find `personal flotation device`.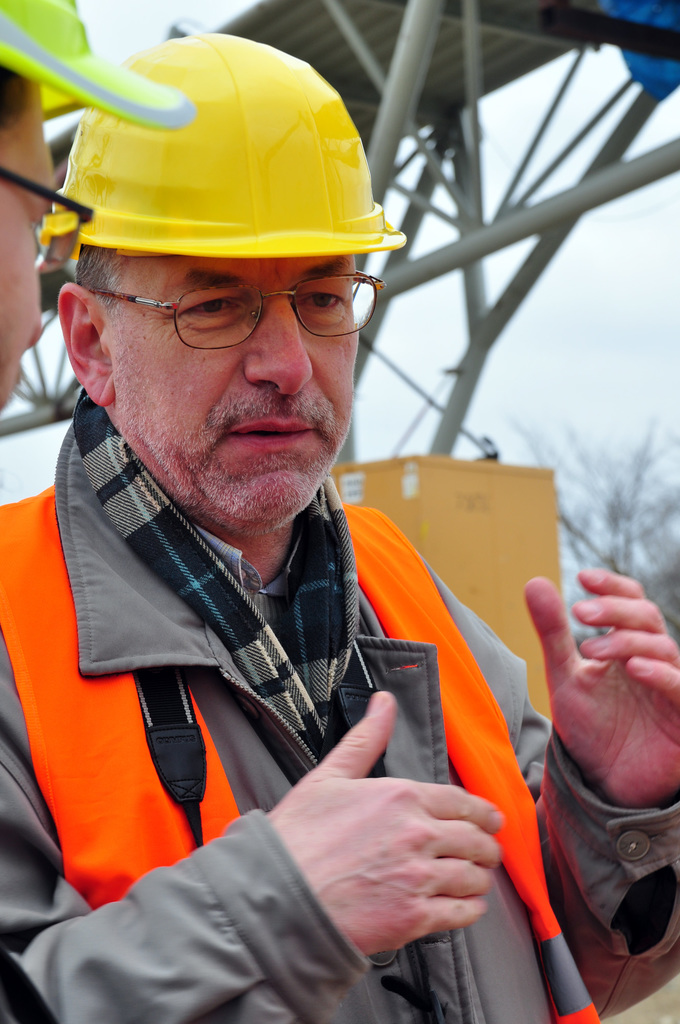
box=[0, 478, 613, 1023].
